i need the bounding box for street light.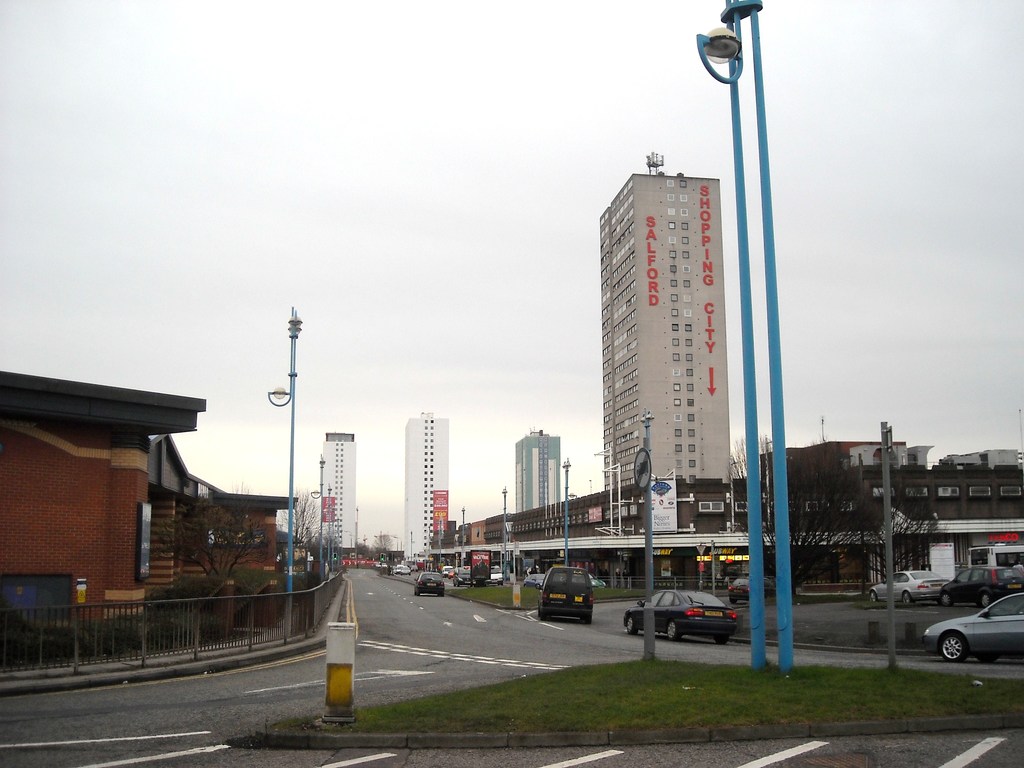
Here it is: bbox=[342, 529, 354, 559].
